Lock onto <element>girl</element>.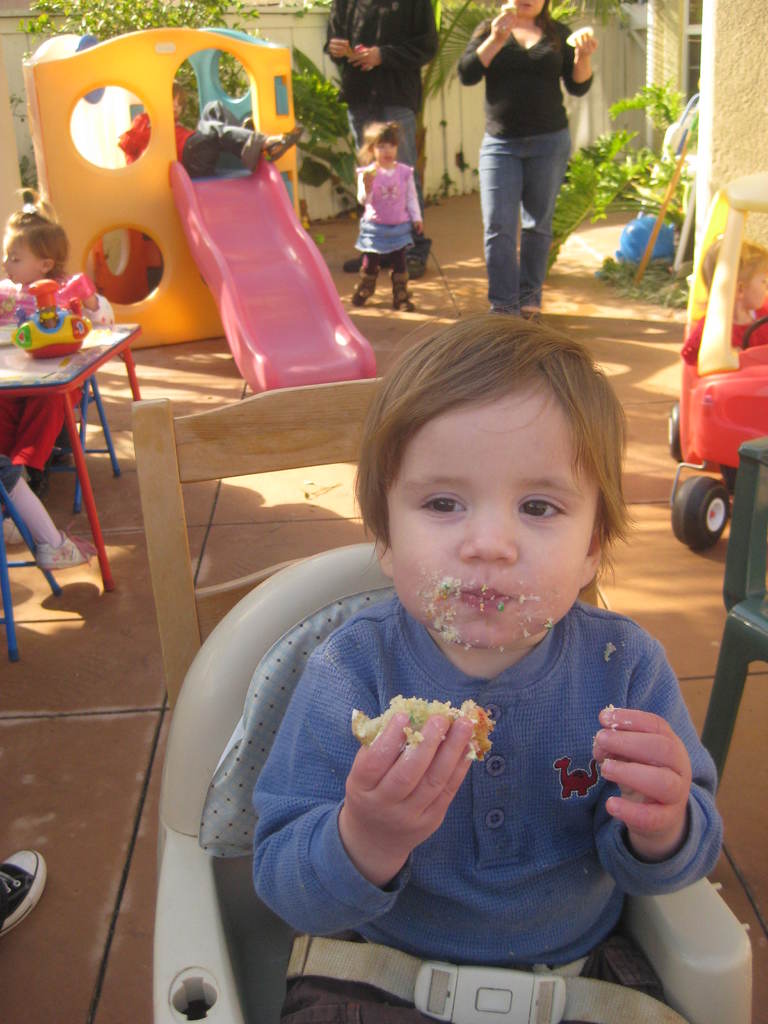
Locked: region(0, 188, 100, 578).
